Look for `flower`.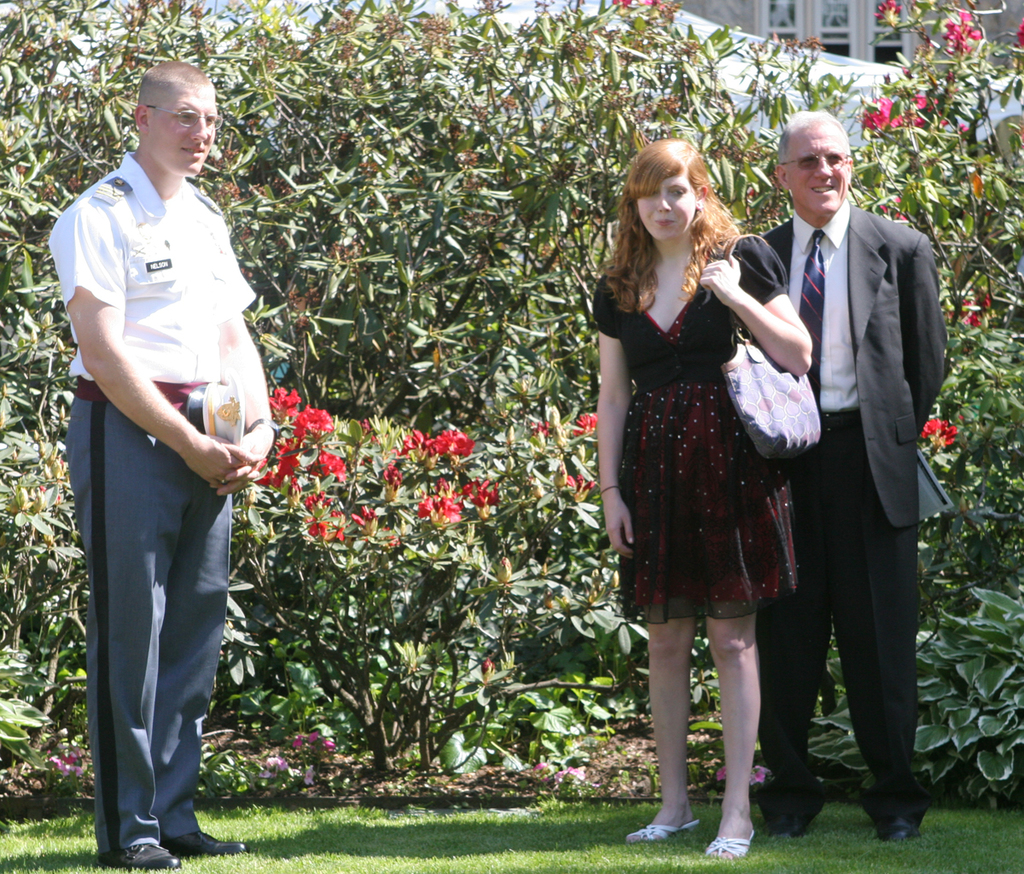
Found: 478,653,497,683.
